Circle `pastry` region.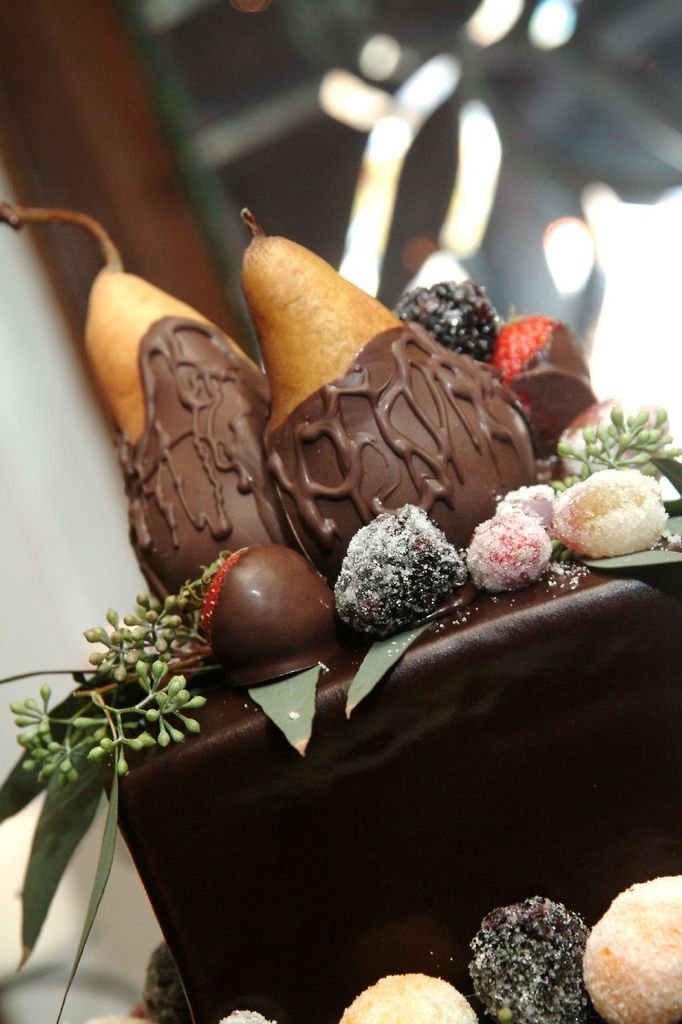
Region: detection(558, 464, 668, 574).
